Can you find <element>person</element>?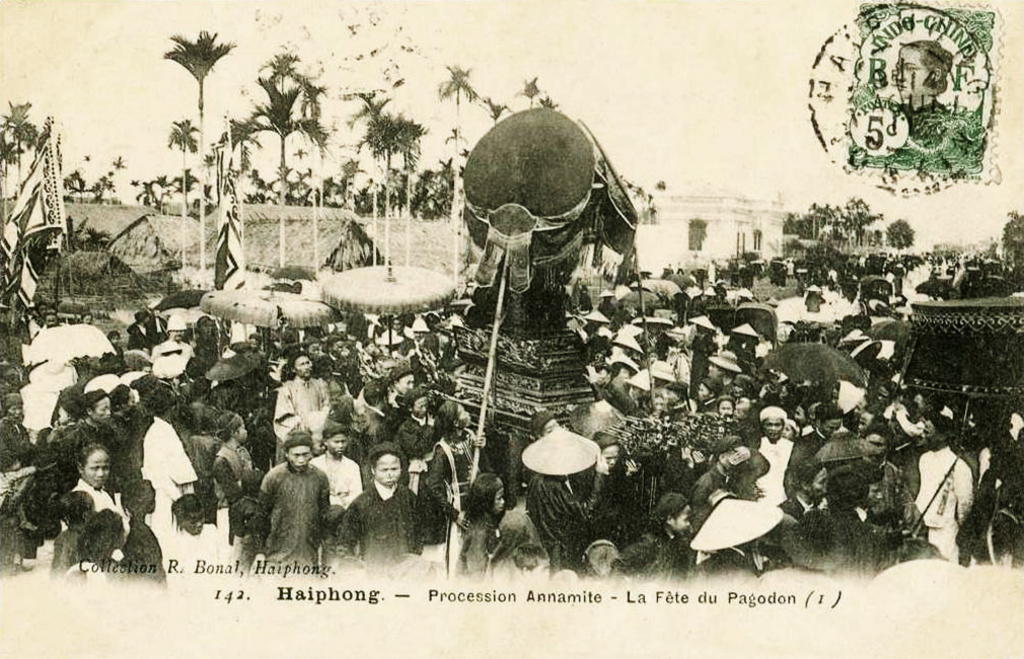
Yes, bounding box: Rect(459, 480, 505, 573).
